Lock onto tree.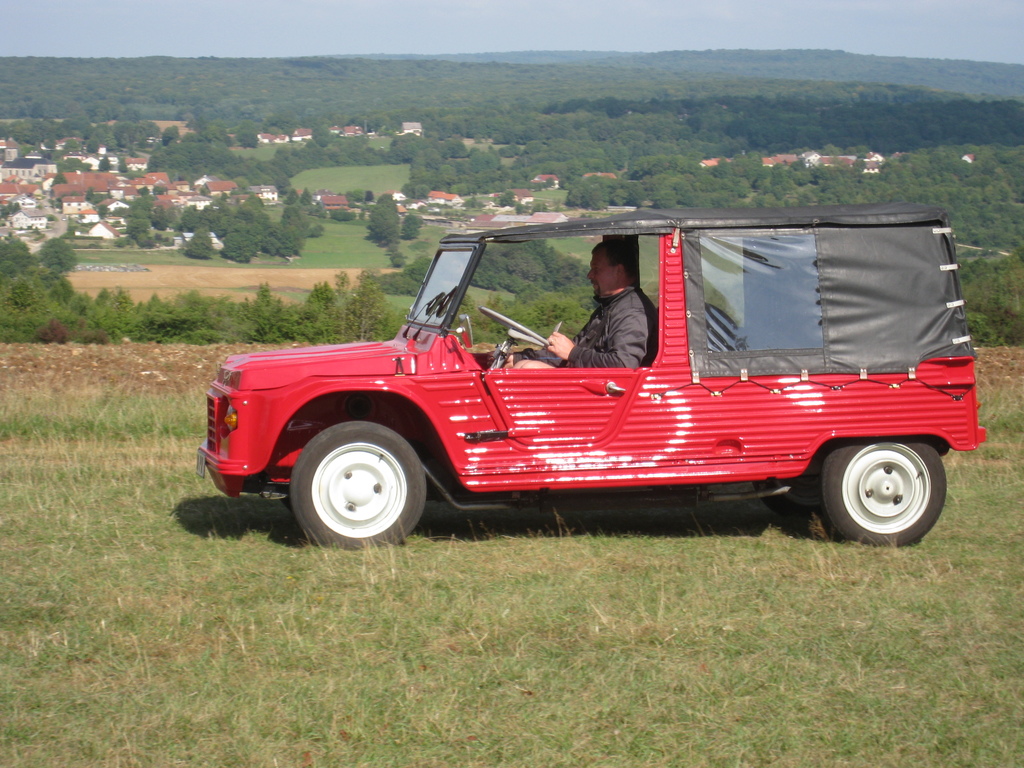
Locked: bbox=[253, 213, 298, 263].
